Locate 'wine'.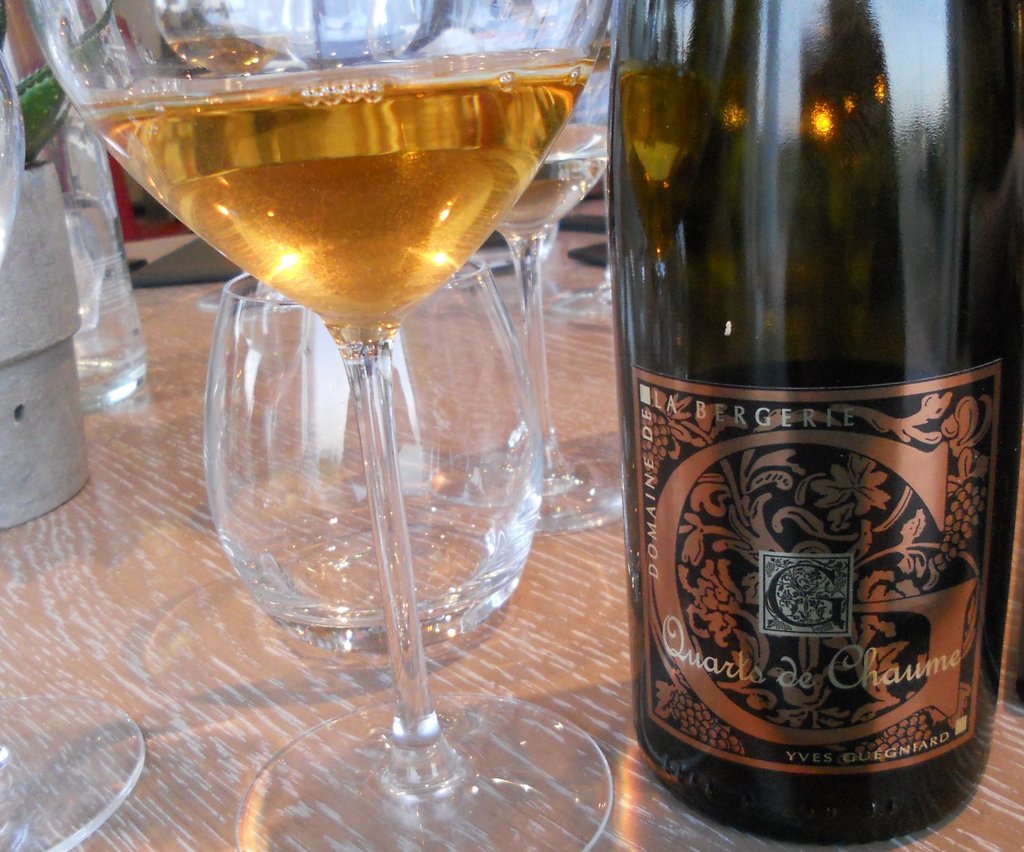
Bounding box: 97/0/581/793.
